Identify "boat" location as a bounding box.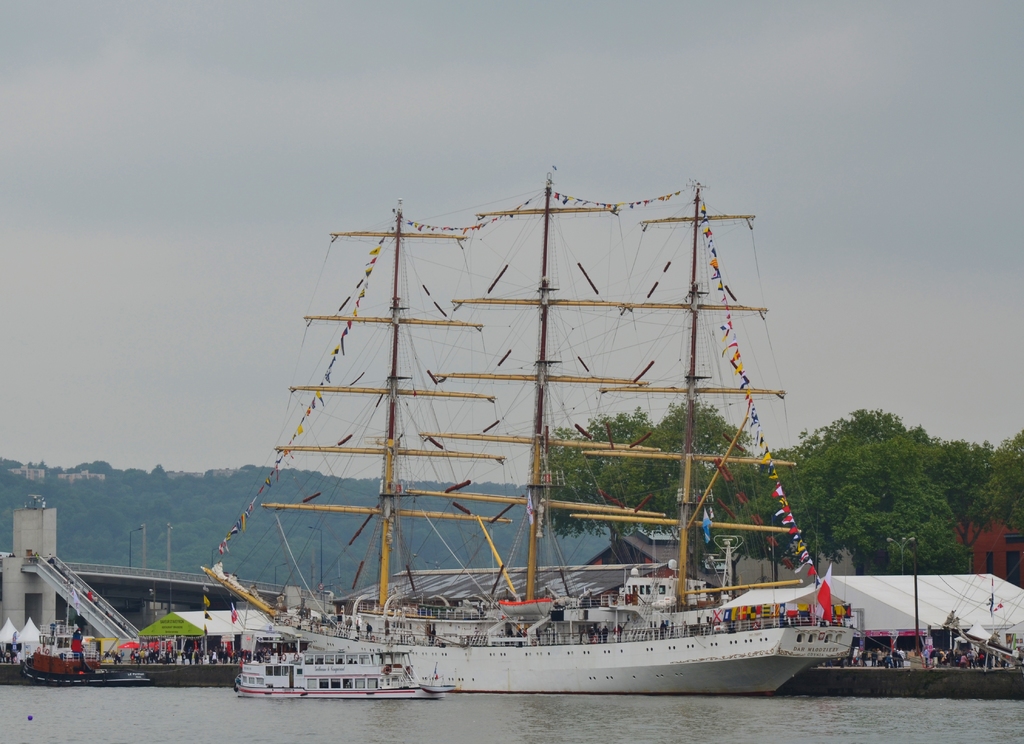
Rect(160, 156, 867, 727).
